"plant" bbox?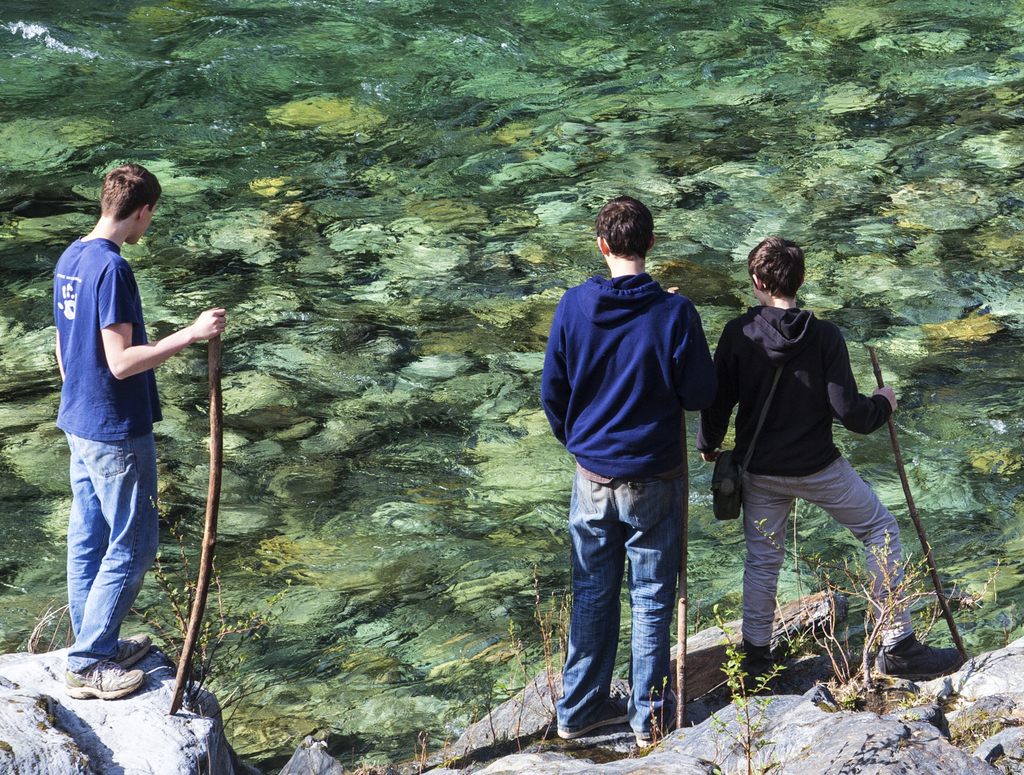
box(966, 551, 1005, 650)
